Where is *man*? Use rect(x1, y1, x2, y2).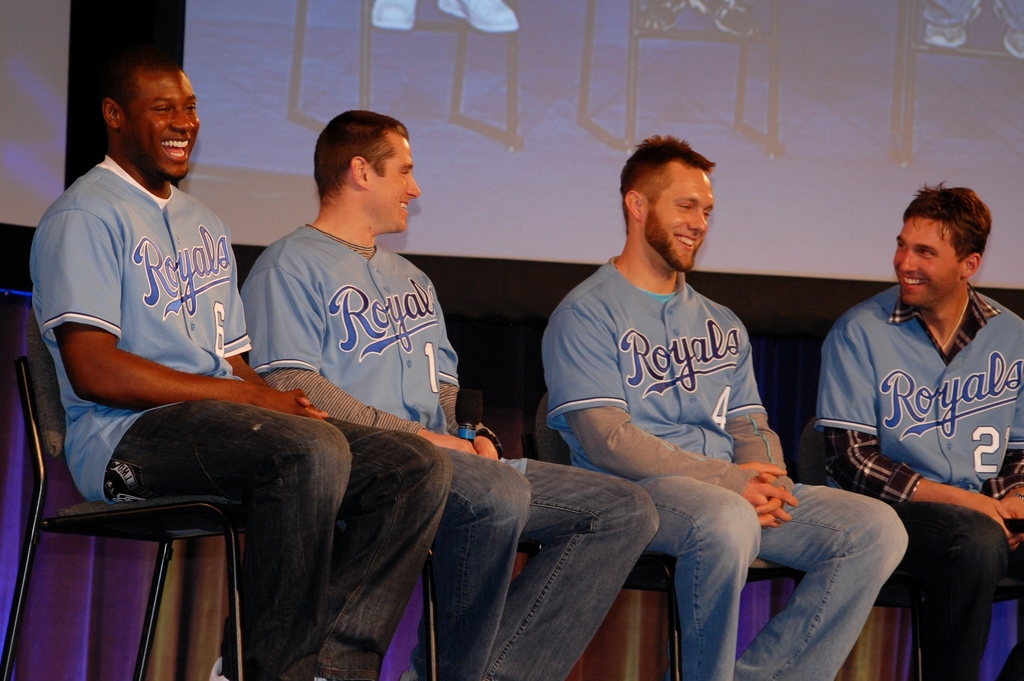
rect(246, 106, 664, 680).
